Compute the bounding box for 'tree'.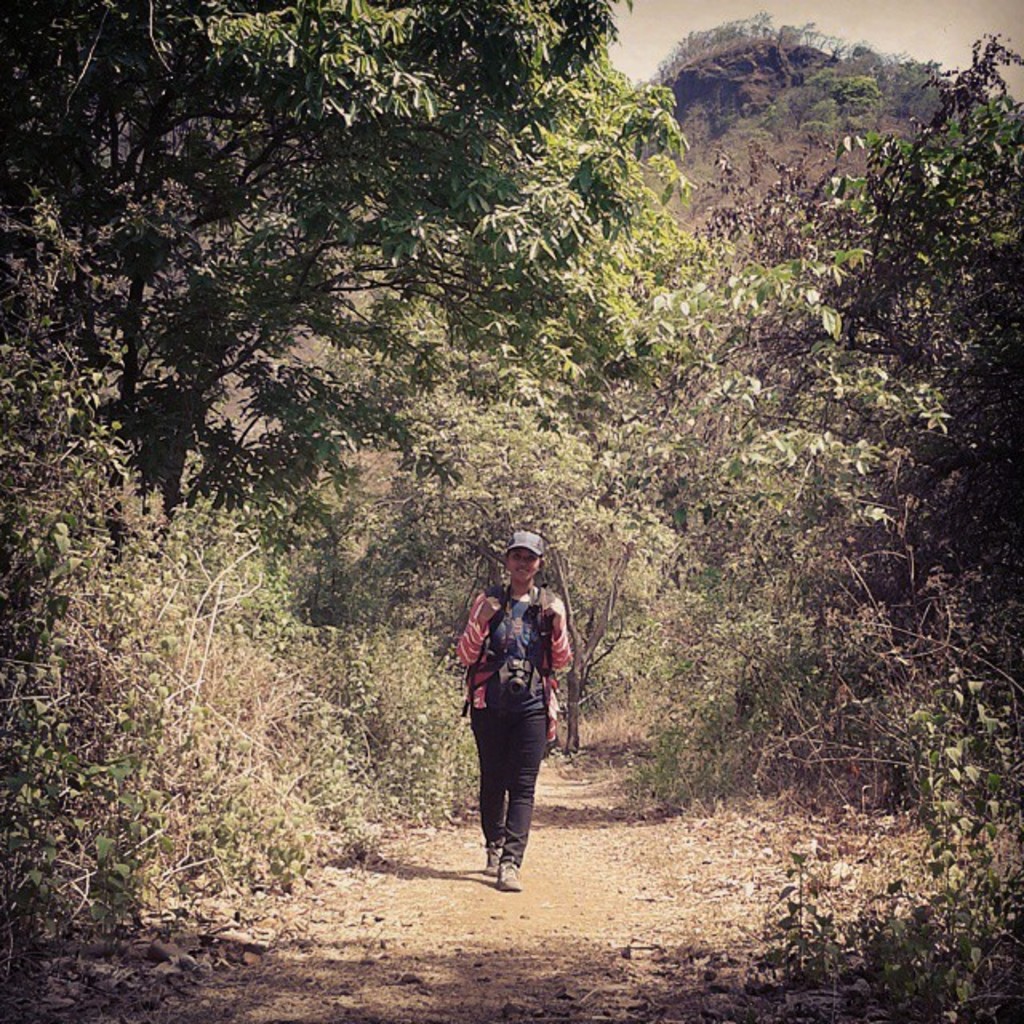
<region>699, 64, 1022, 699</region>.
